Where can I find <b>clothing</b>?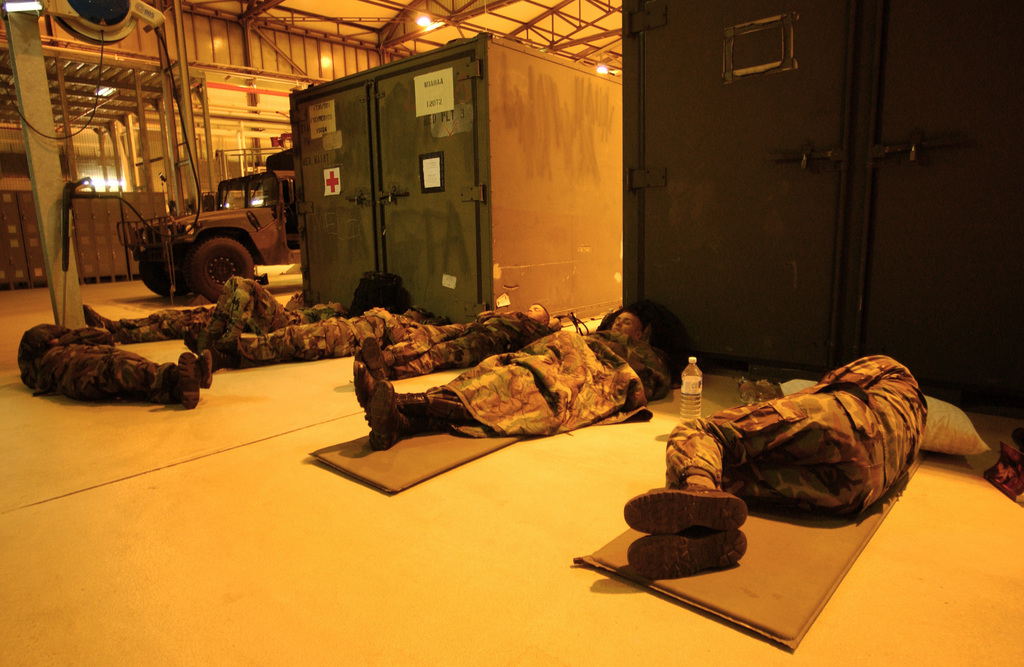
You can find it at [240, 319, 421, 358].
